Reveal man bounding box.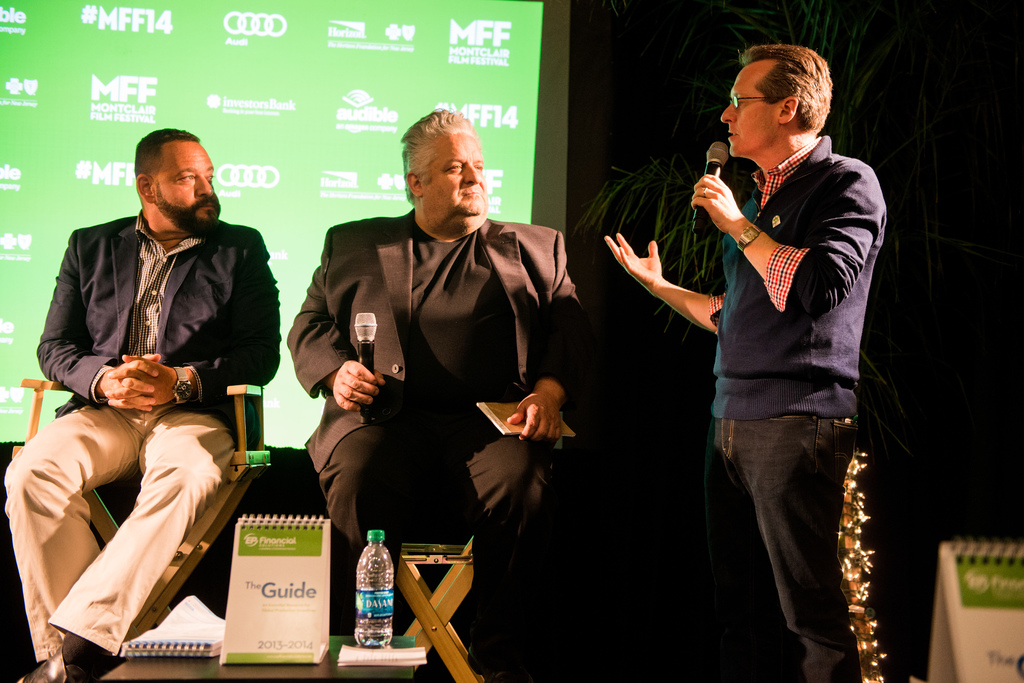
Revealed: crop(280, 109, 593, 682).
